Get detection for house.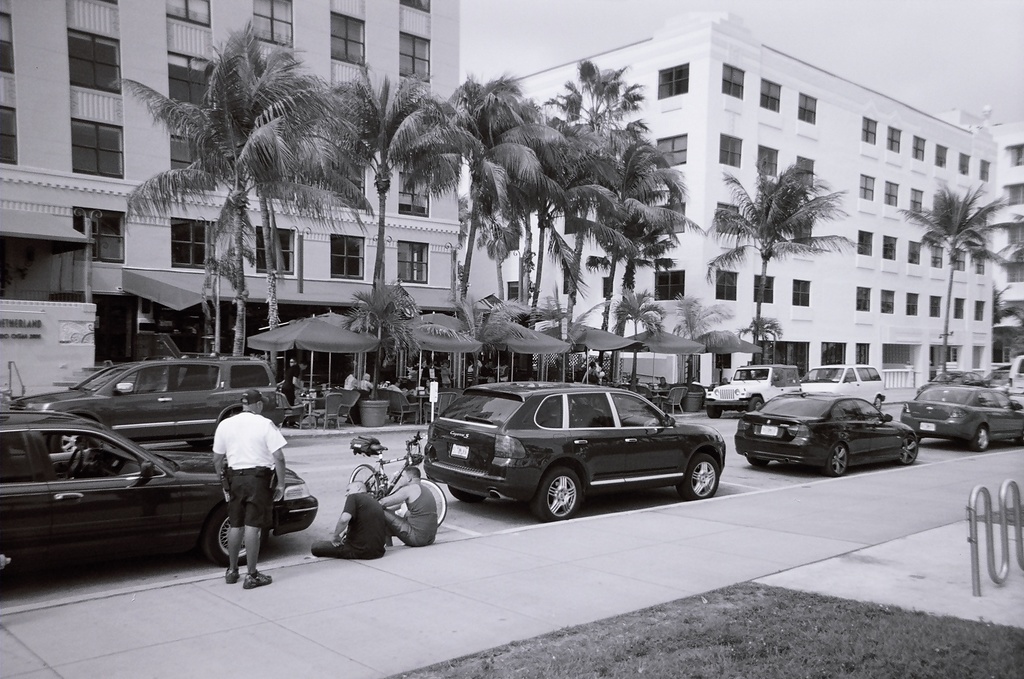
Detection: Rect(942, 113, 1023, 373).
